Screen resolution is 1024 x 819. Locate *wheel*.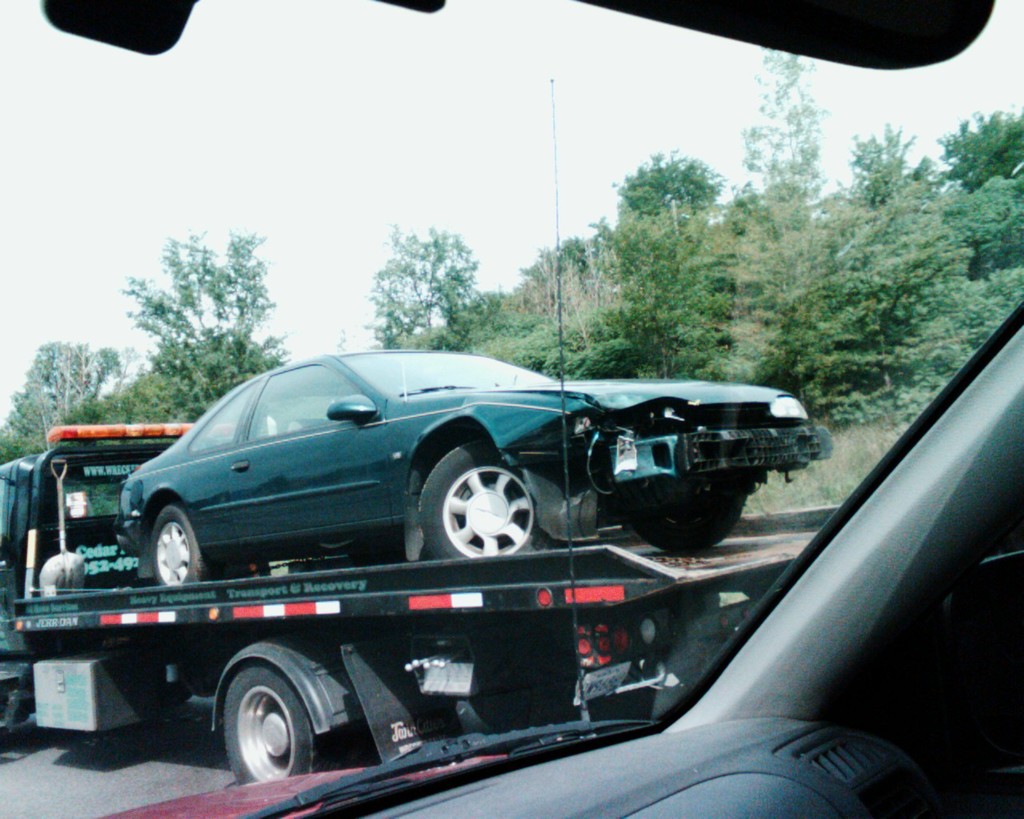
region(417, 437, 568, 562).
